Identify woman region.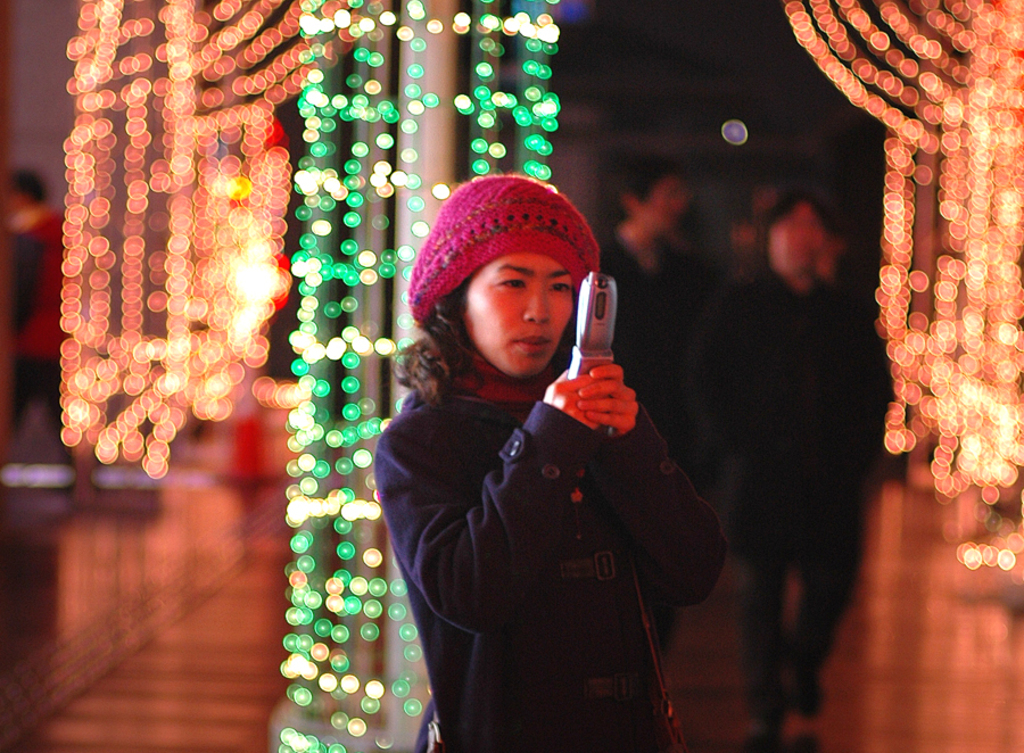
Region: region(365, 169, 675, 752).
